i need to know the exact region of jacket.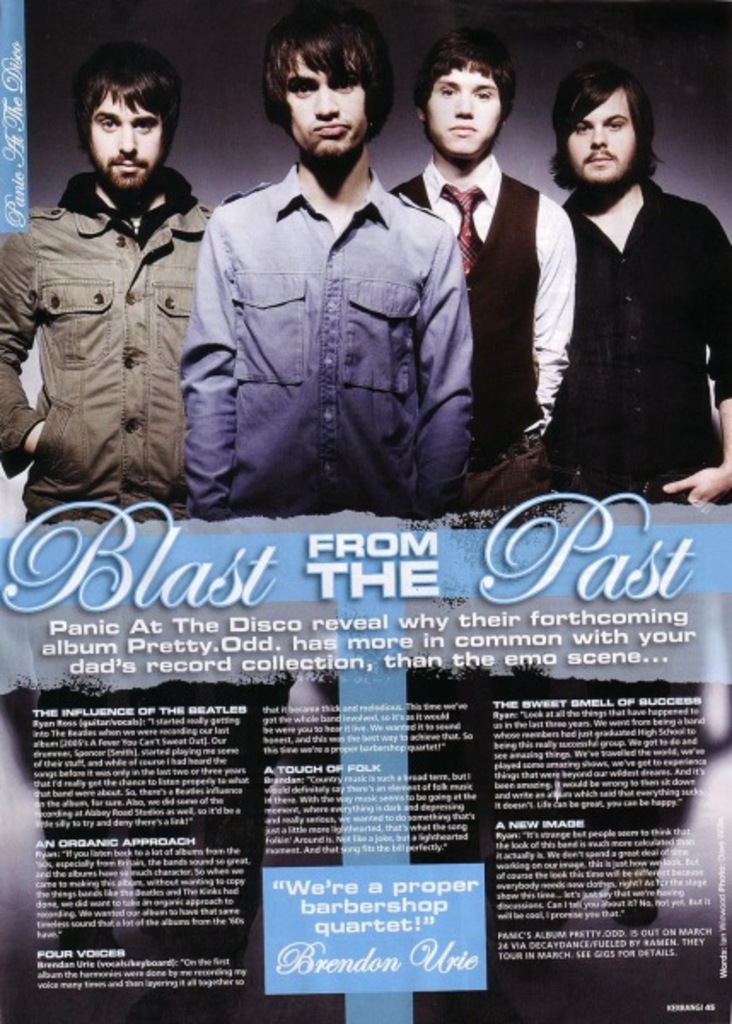
Region: [left=22, top=135, right=201, bottom=481].
